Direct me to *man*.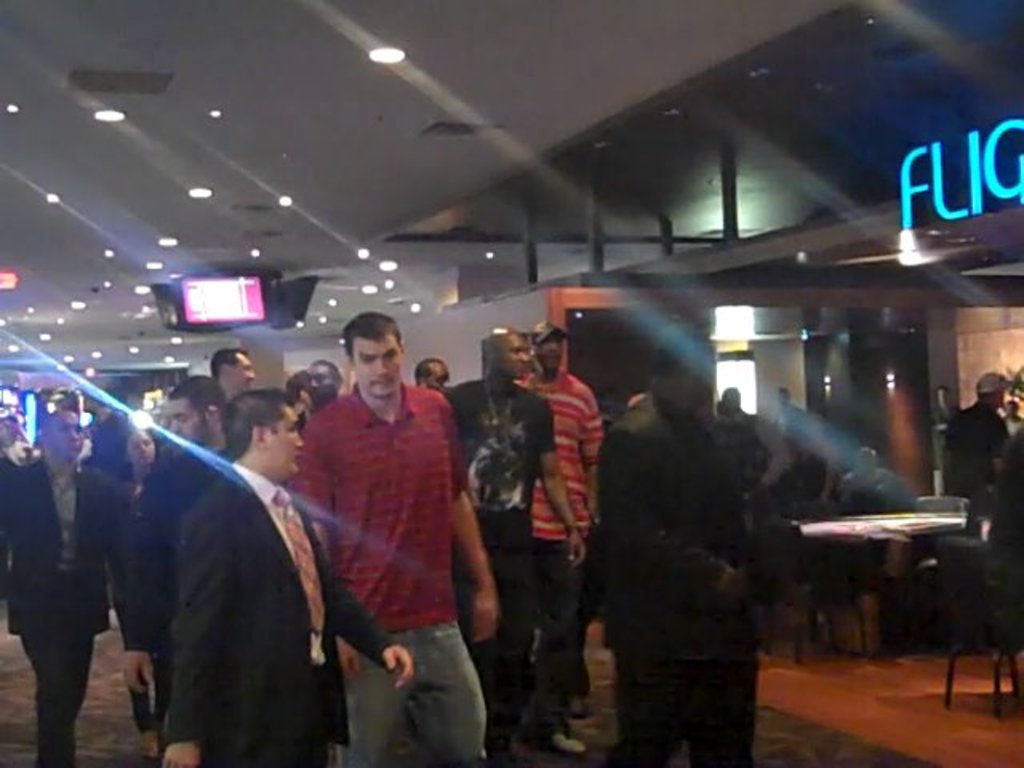
Direction: [718, 386, 750, 434].
